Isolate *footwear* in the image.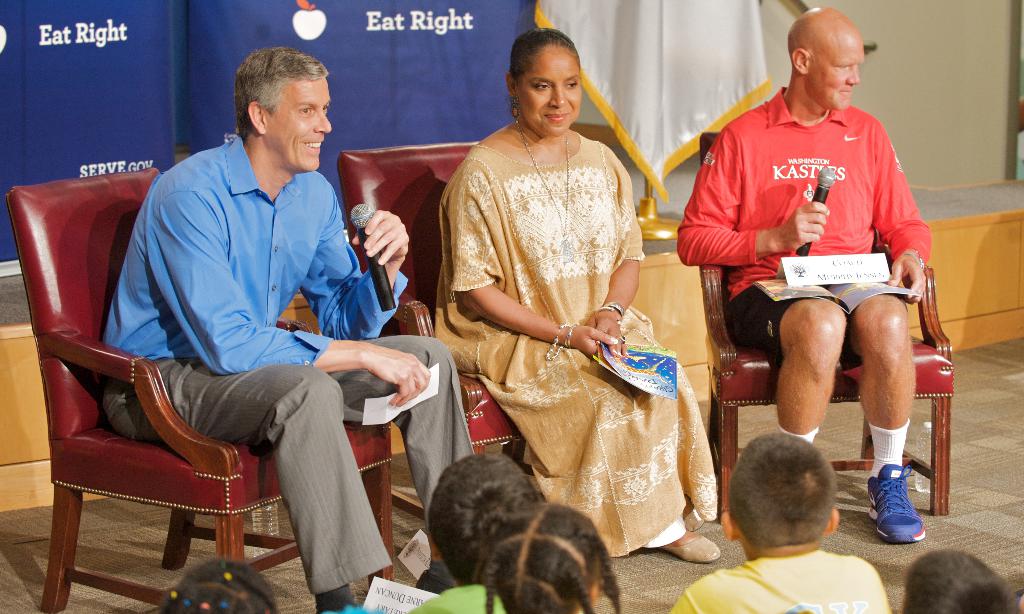
Isolated region: (665, 533, 719, 563).
